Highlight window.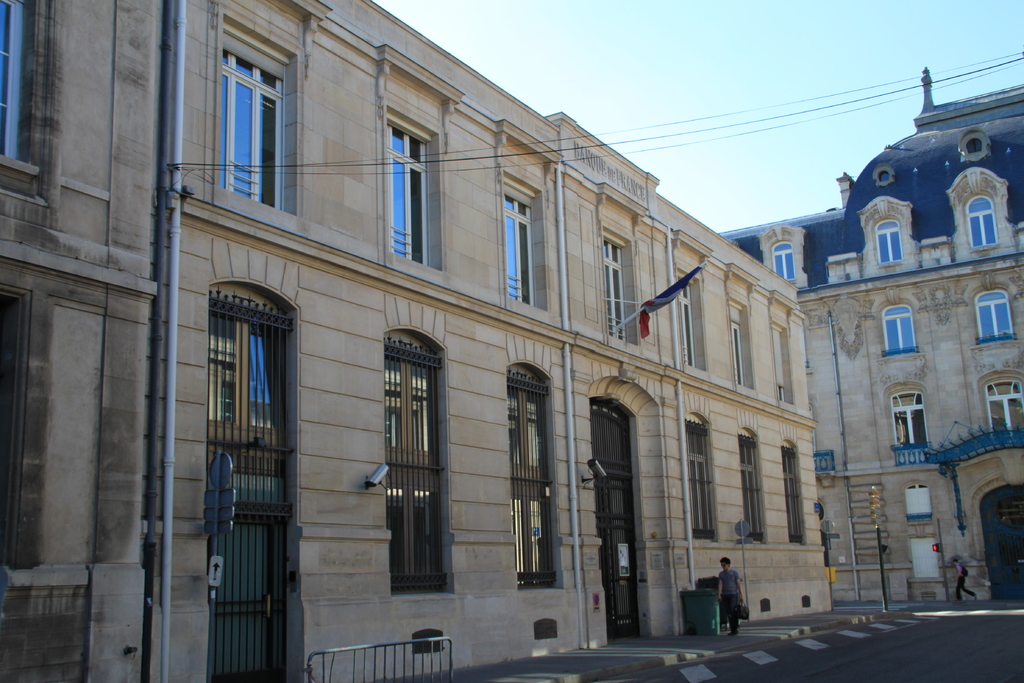
Highlighted region: bbox=[0, 0, 36, 194].
